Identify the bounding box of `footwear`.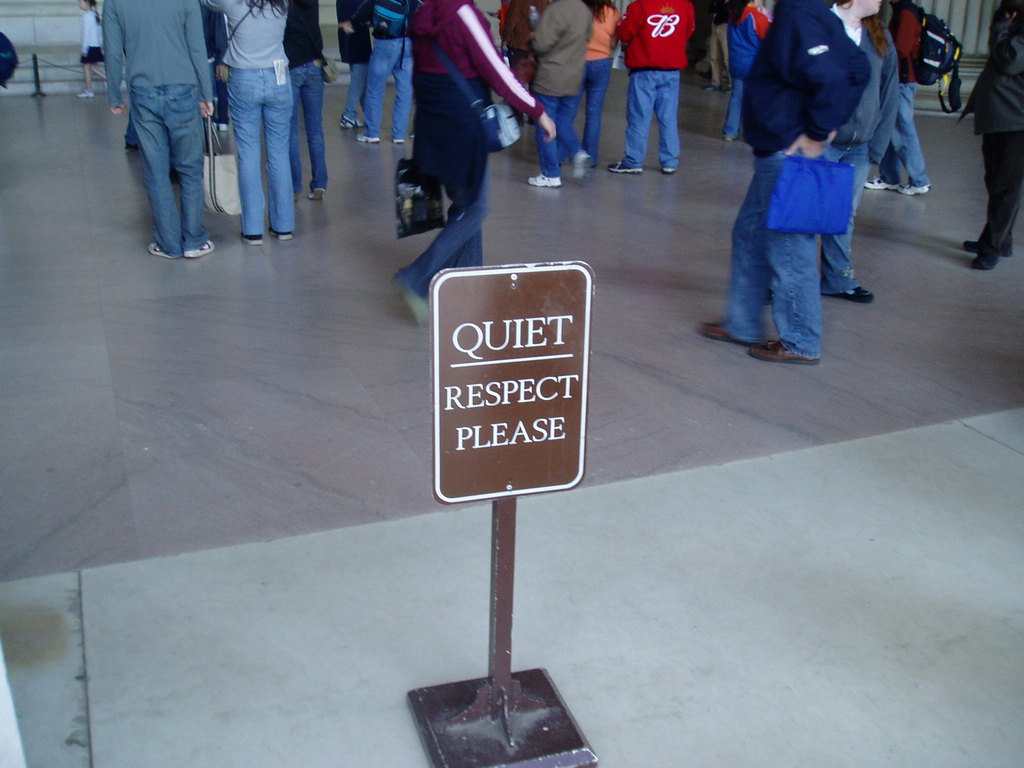
{"left": 748, "top": 336, "right": 821, "bottom": 363}.
